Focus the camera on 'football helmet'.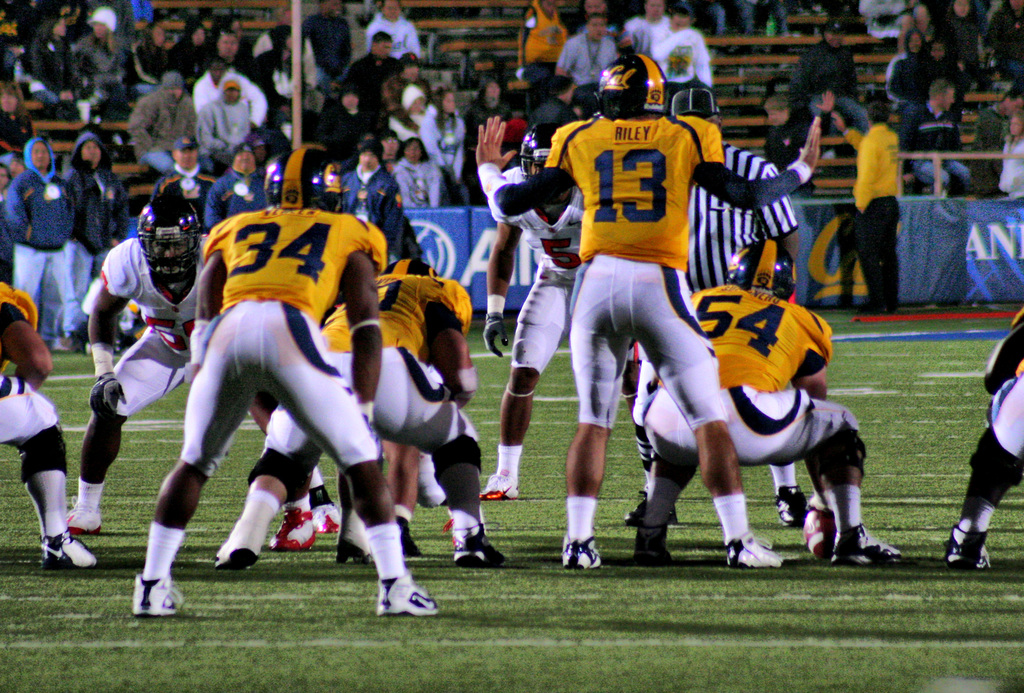
Focus region: rect(672, 86, 721, 122).
